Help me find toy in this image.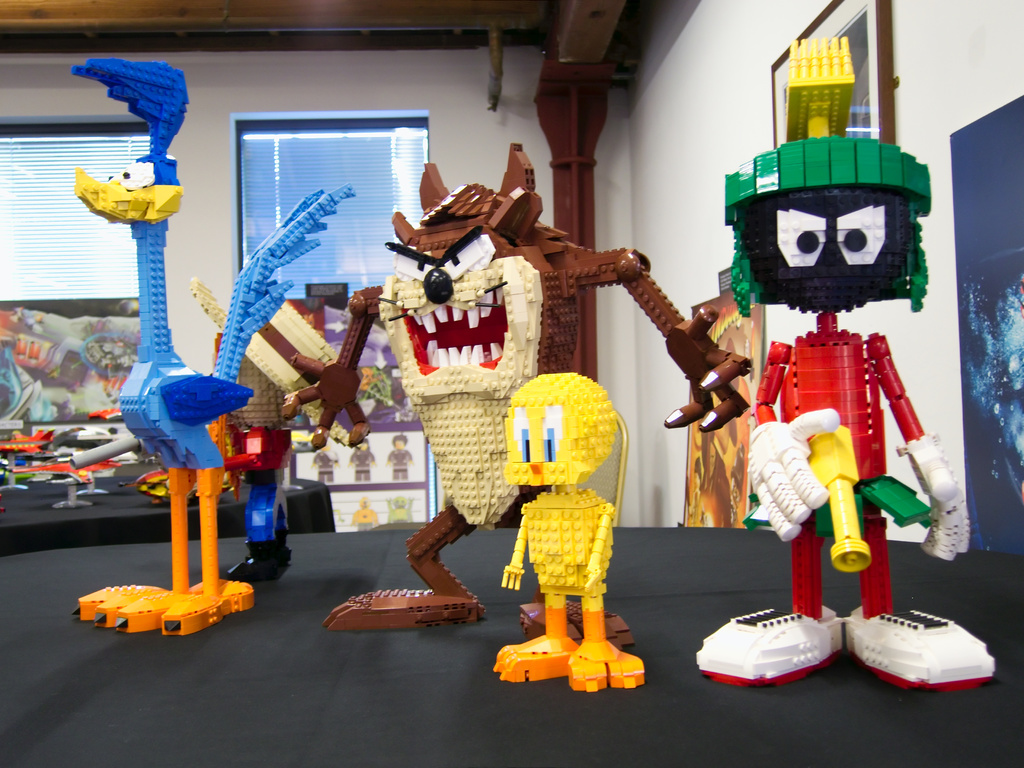
Found it: BBox(199, 408, 272, 486).
